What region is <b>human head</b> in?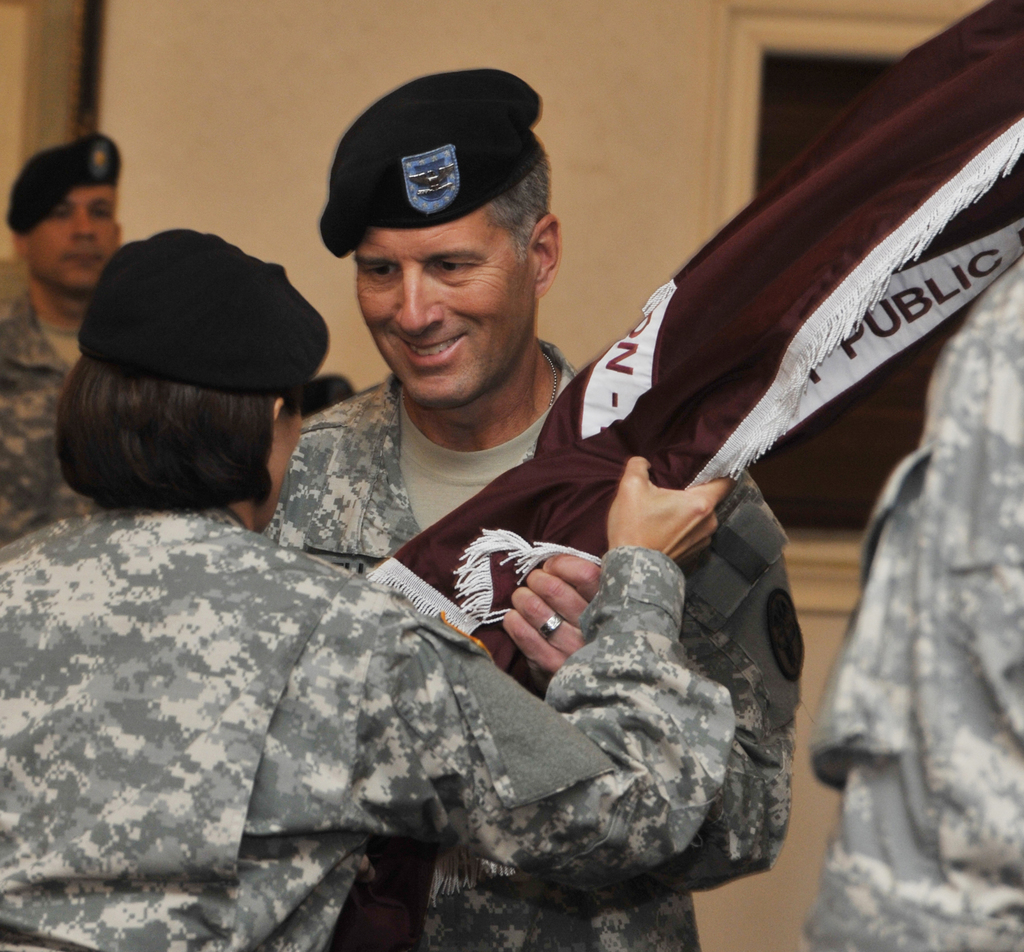
locate(52, 232, 351, 518).
